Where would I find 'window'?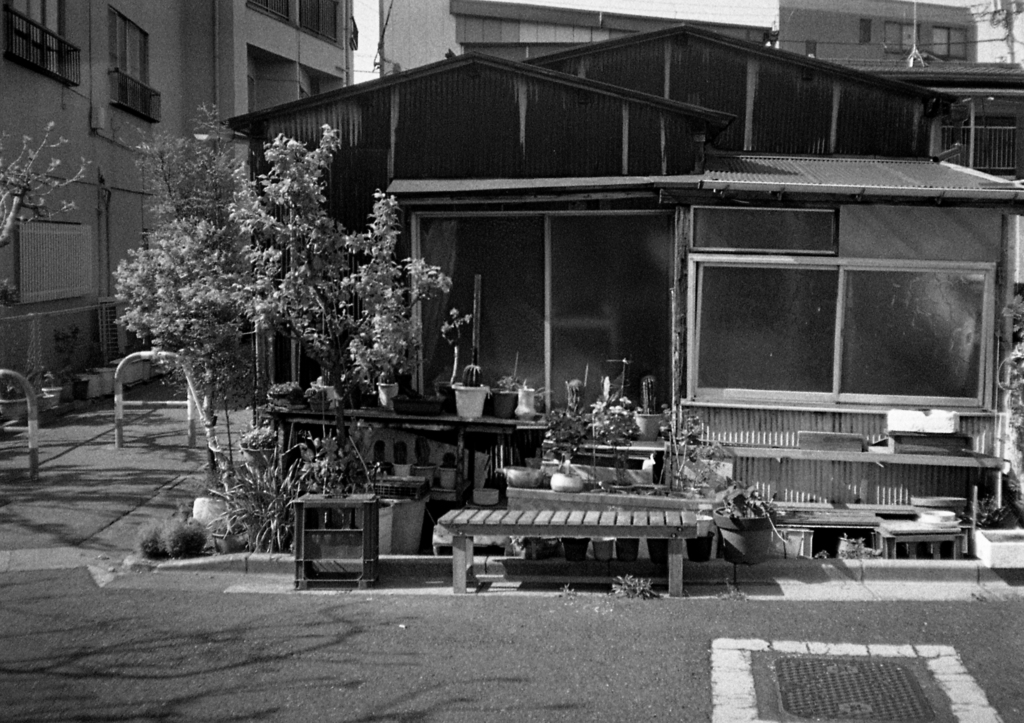
At <bbox>883, 21, 922, 53</bbox>.
